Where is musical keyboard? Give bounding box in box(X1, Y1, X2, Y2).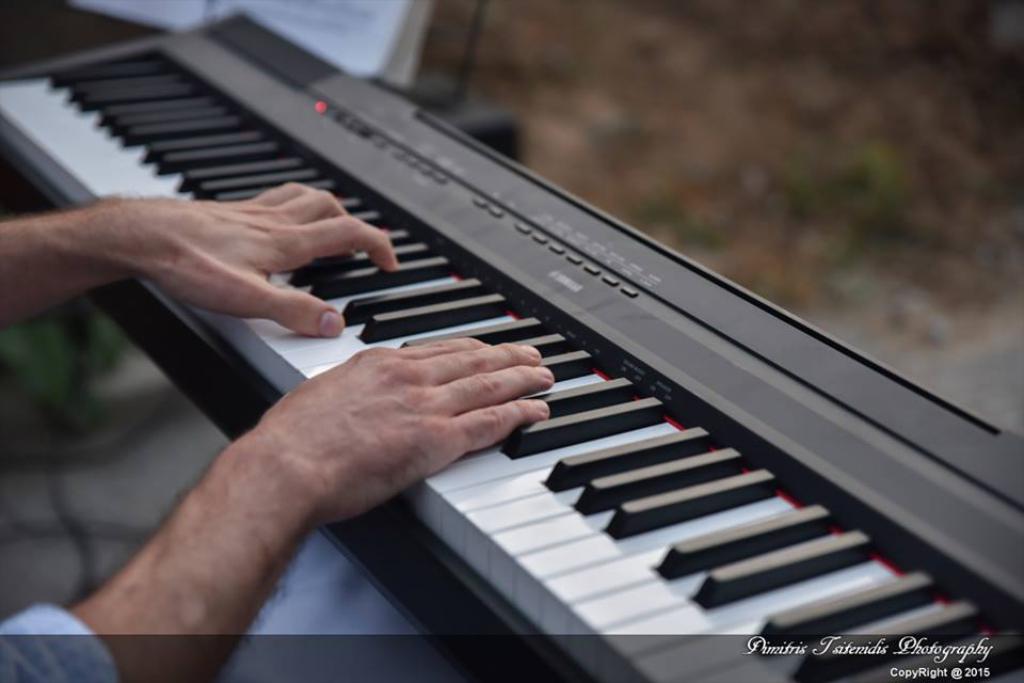
box(0, 0, 1023, 682).
